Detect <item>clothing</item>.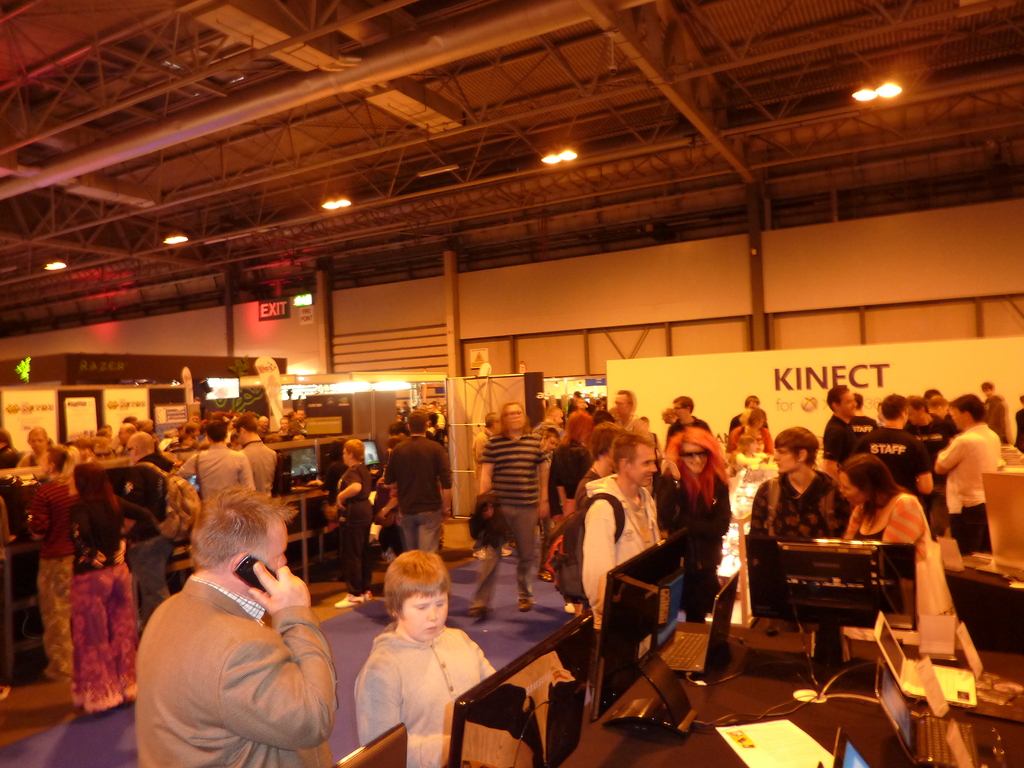
Detected at 982/393/1009/442.
